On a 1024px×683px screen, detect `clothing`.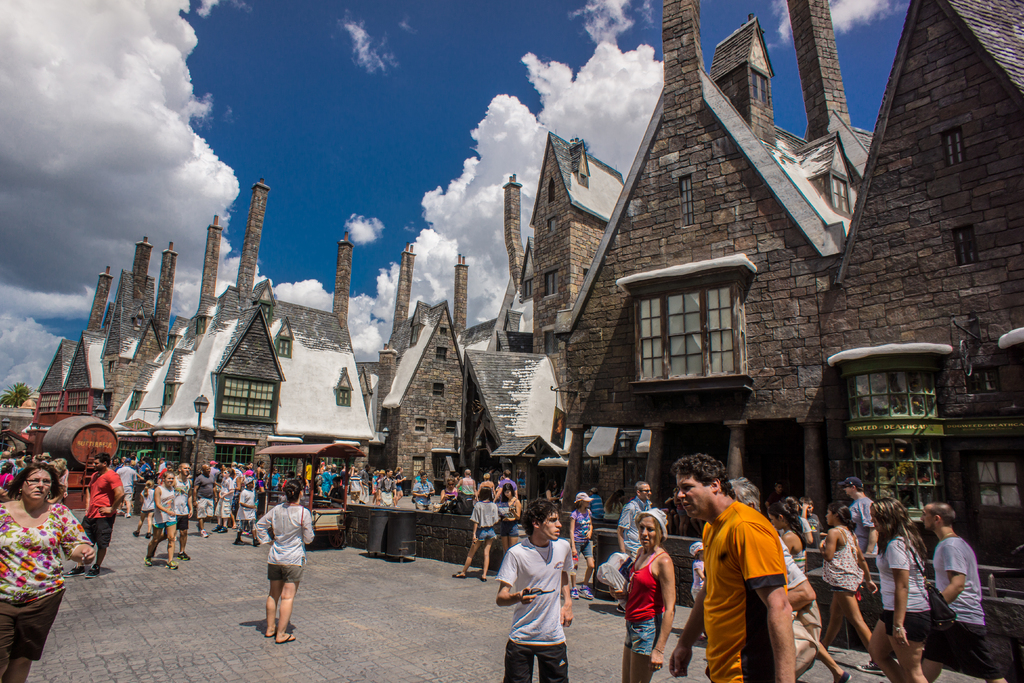
pyautogui.locateOnScreen(499, 479, 517, 497).
